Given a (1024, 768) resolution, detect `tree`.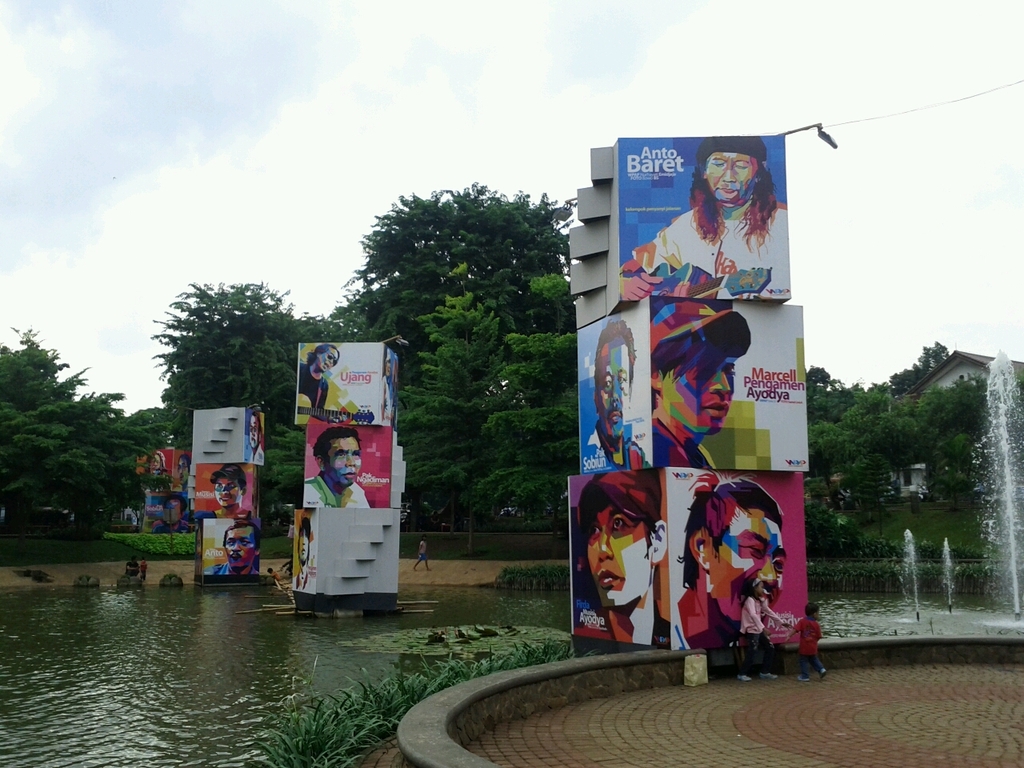
bbox(476, 274, 586, 538).
